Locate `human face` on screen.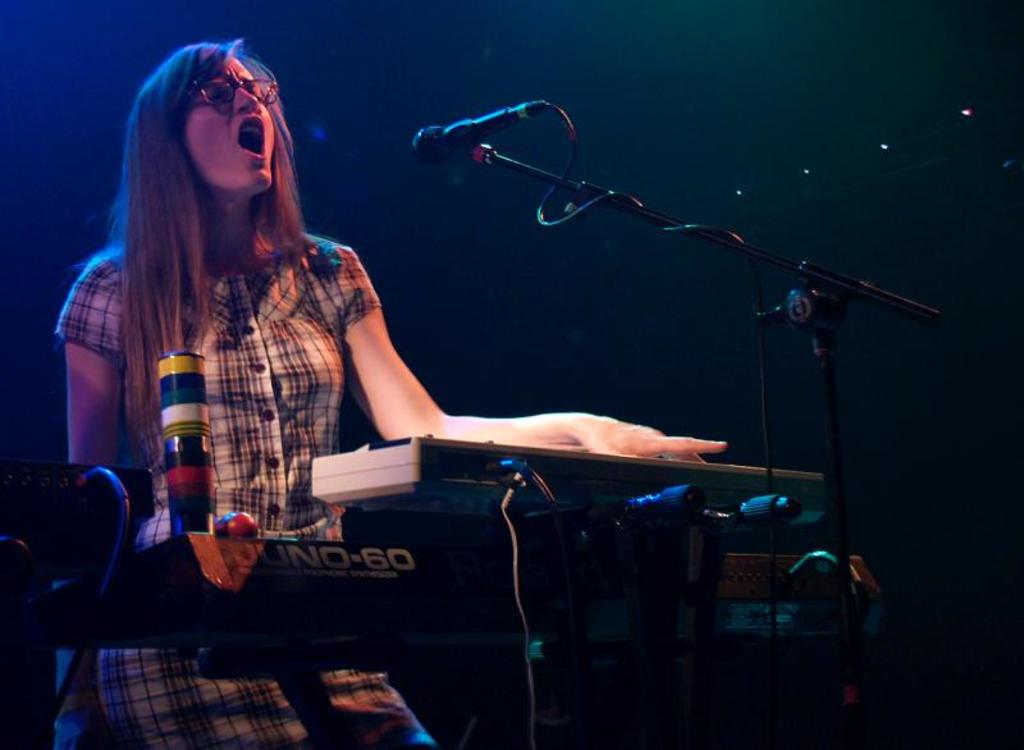
On screen at [left=178, top=54, right=274, bottom=191].
